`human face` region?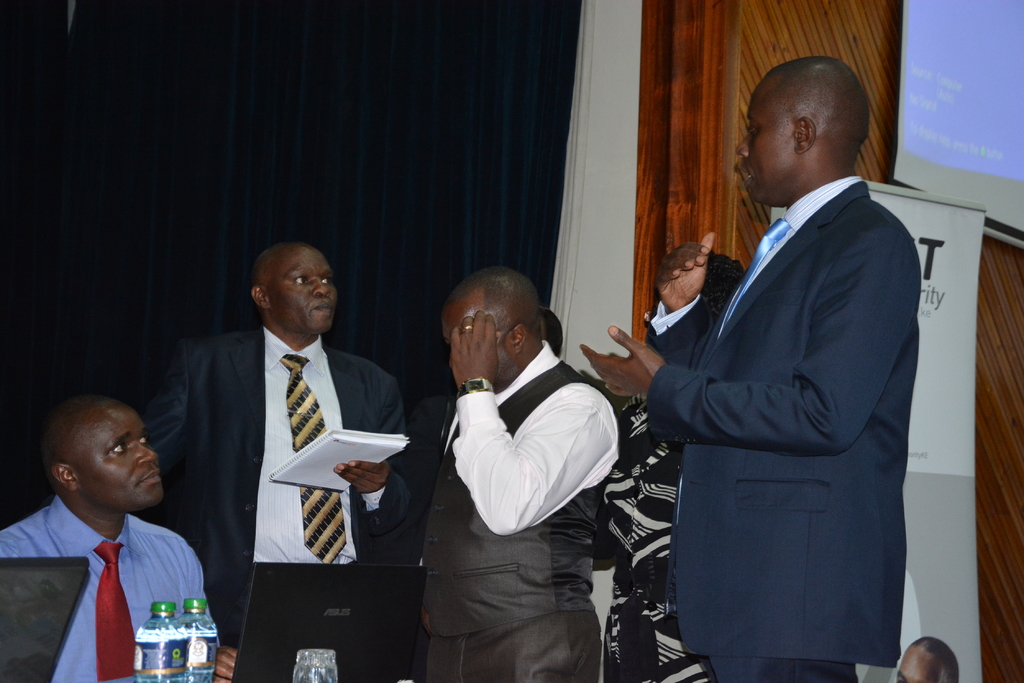
rect(735, 77, 789, 206)
